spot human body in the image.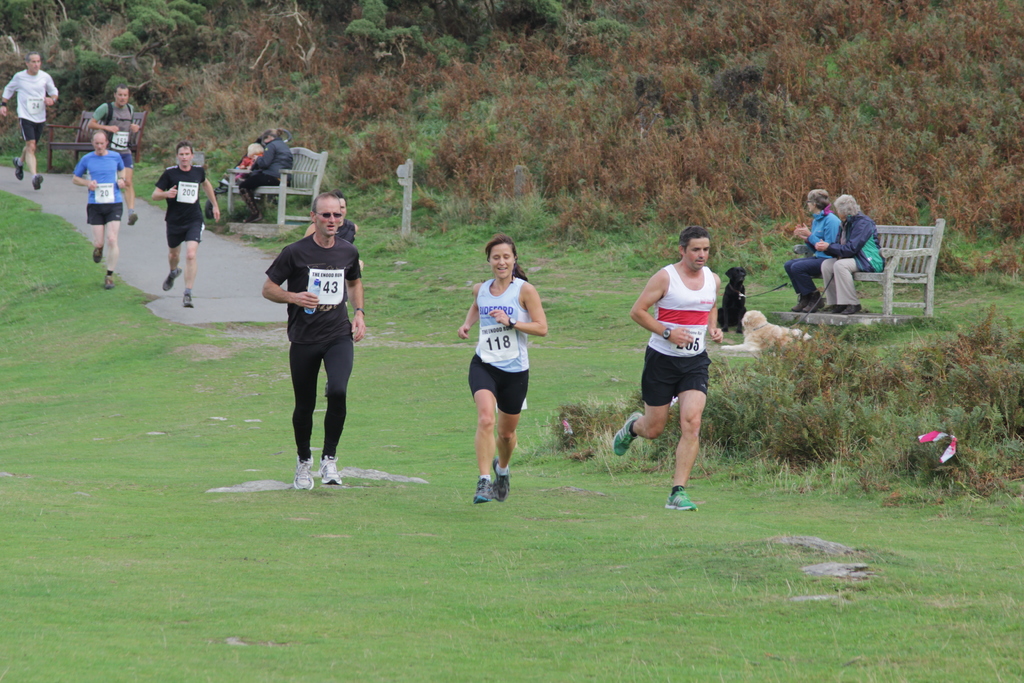
human body found at bbox=[72, 153, 126, 288].
